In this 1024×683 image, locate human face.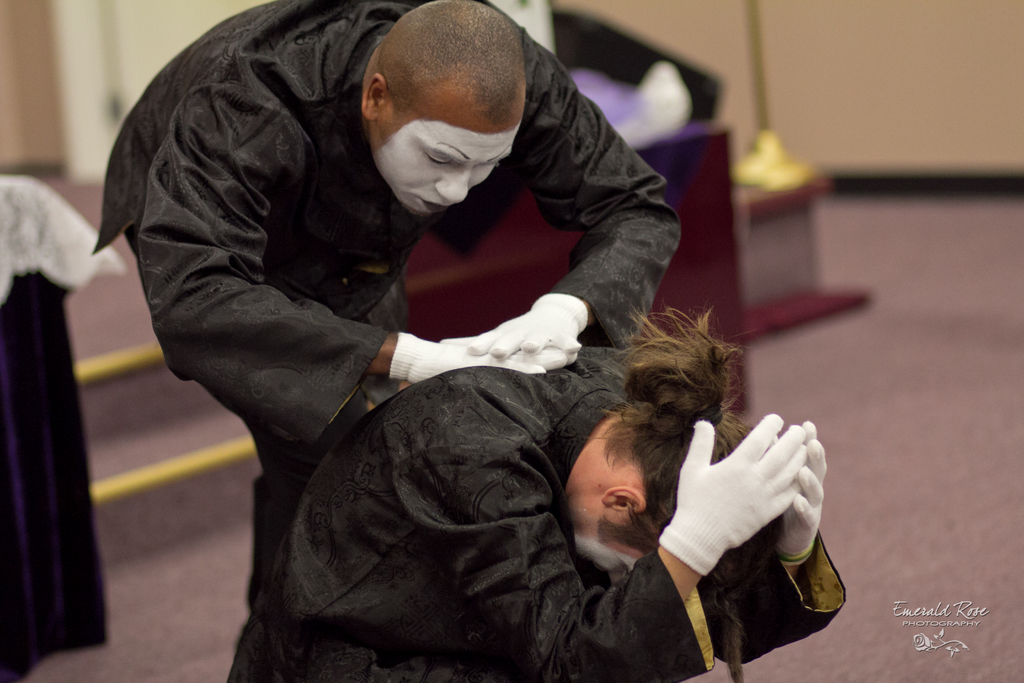
Bounding box: [568,502,666,584].
